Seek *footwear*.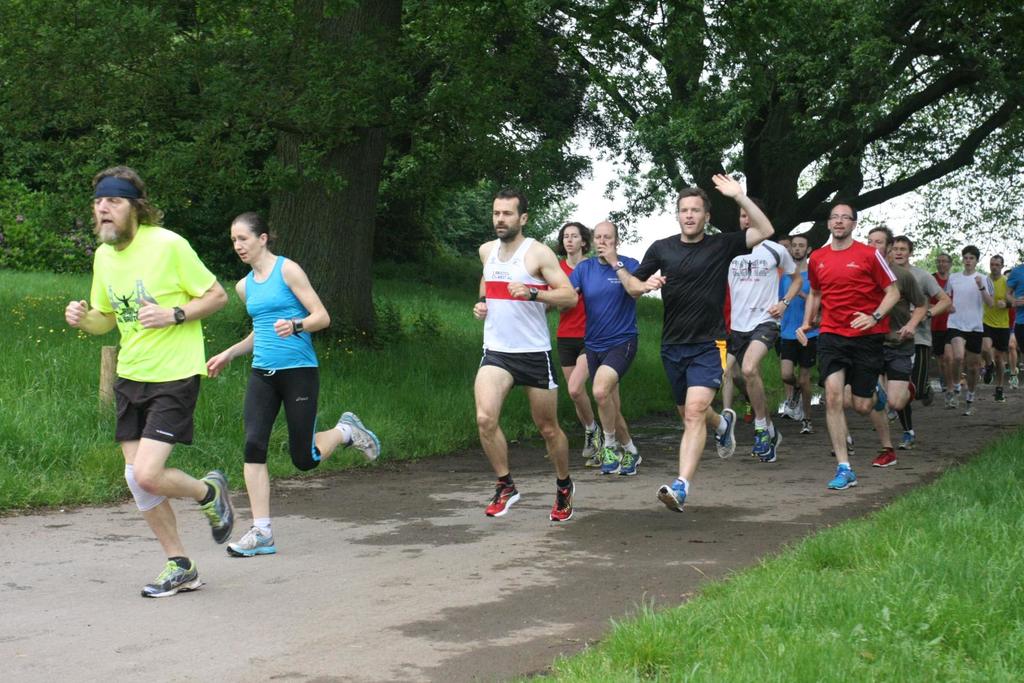
(584, 446, 605, 470).
